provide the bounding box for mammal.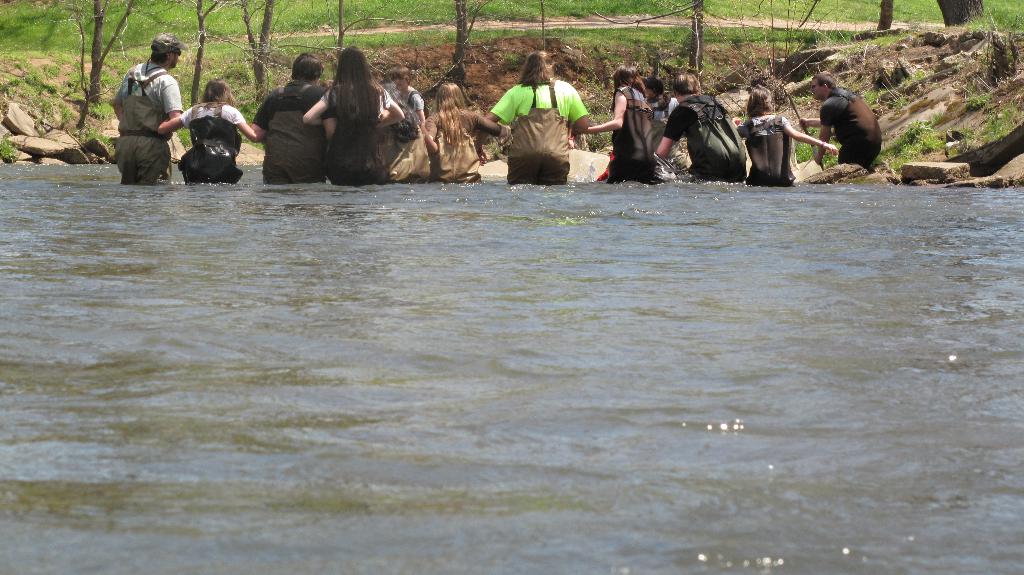
(x1=156, y1=76, x2=266, y2=184).
